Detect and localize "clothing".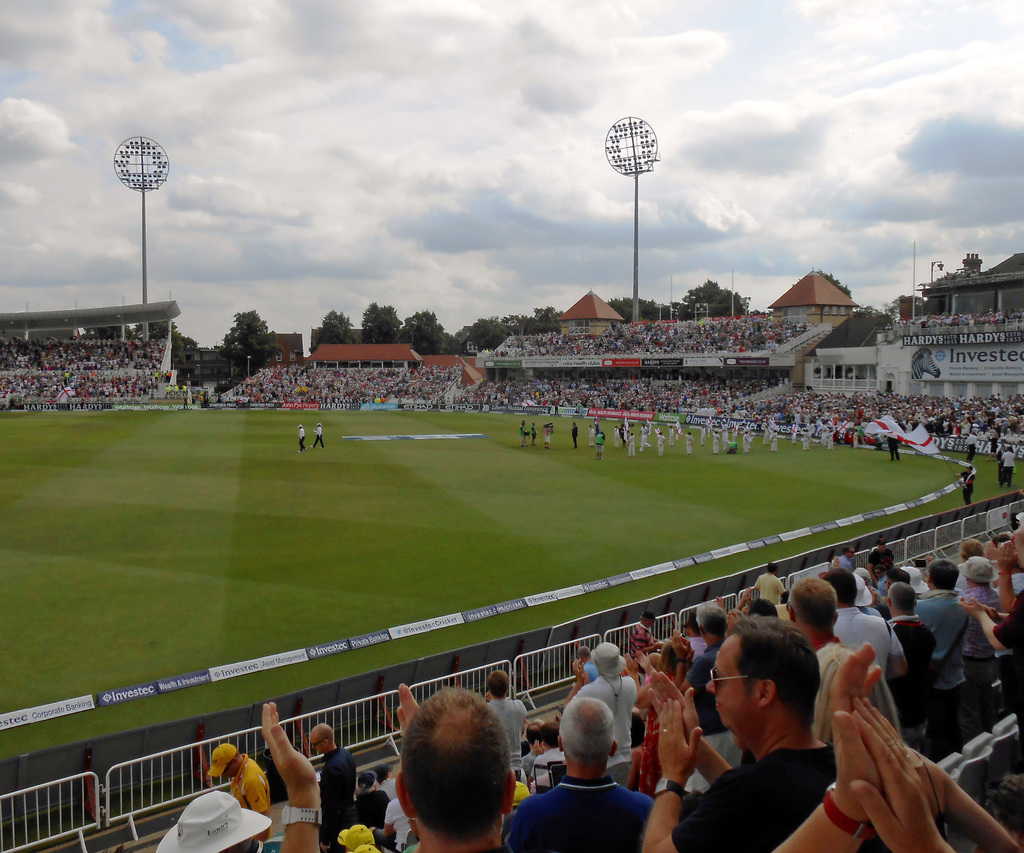
Localized at locate(854, 434, 858, 446).
